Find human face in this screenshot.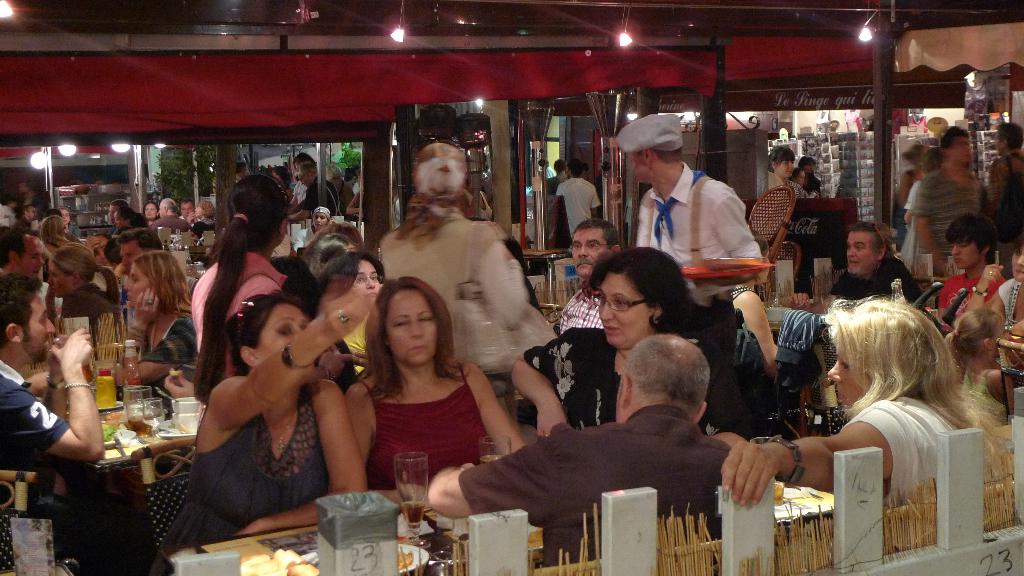
The bounding box for human face is 778,161,792,176.
